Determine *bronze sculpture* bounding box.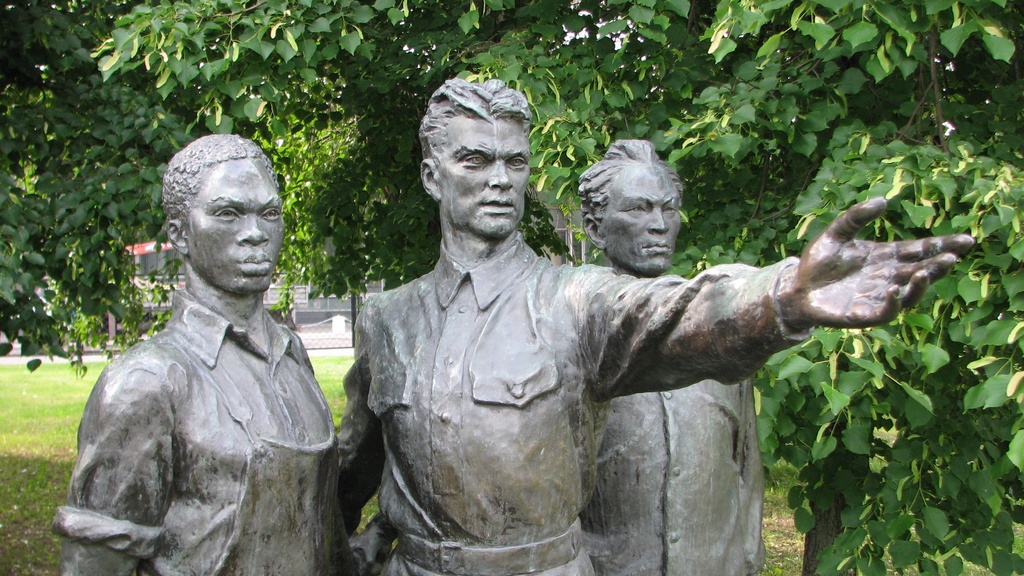
Determined: [x1=49, y1=130, x2=364, y2=575].
